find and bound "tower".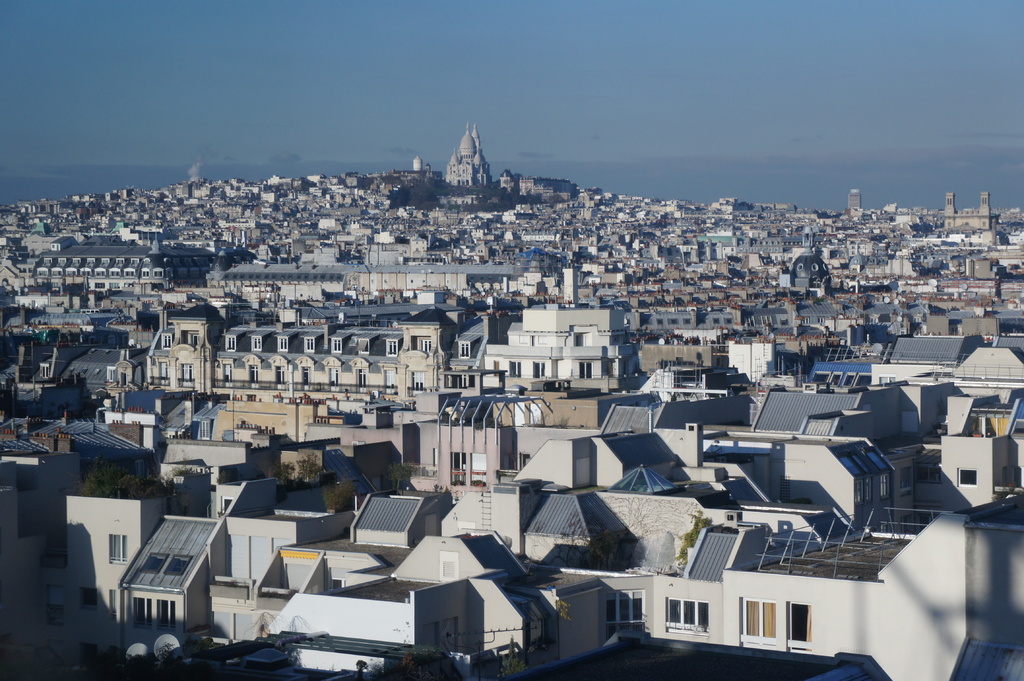
Bound: 946/195/957/214.
